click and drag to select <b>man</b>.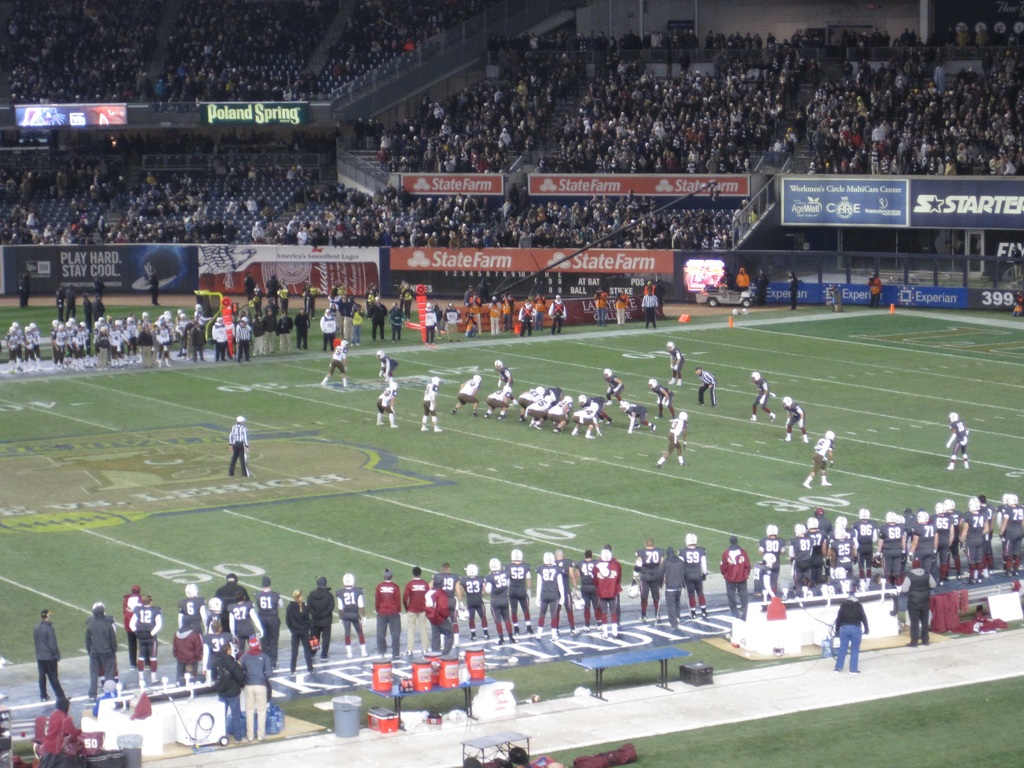
Selection: x1=336 y1=573 x2=365 y2=659.
